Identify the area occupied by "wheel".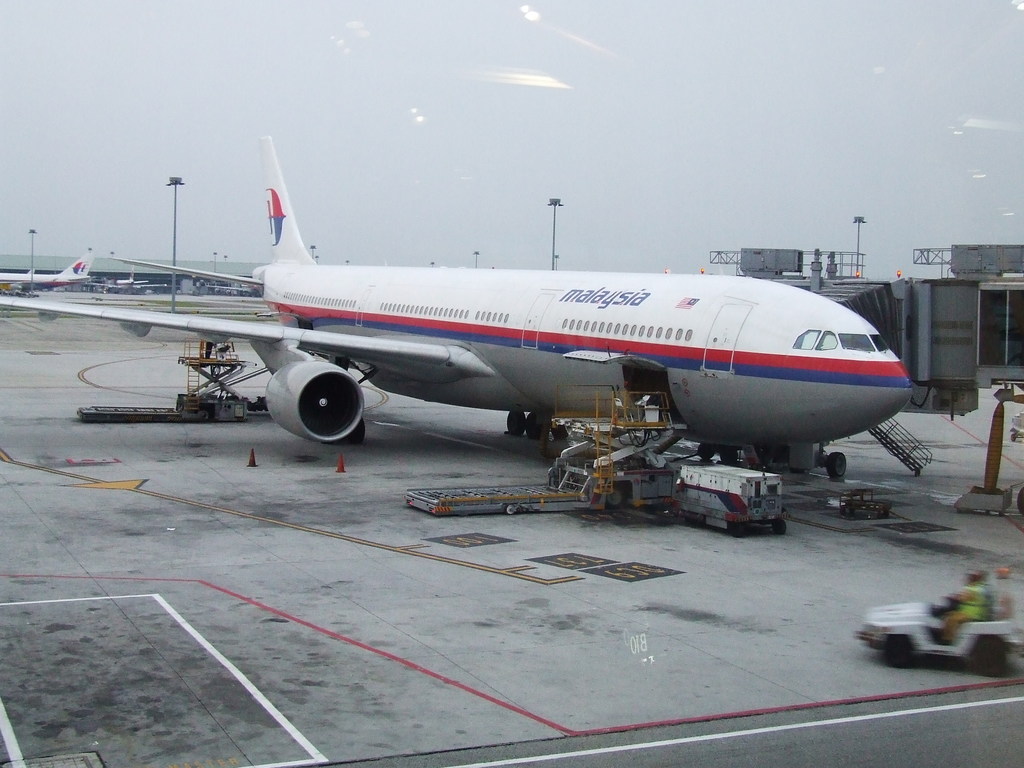
Area: {"x1": 829, "y1": 449, "x2": 847, "y2": 480}.
